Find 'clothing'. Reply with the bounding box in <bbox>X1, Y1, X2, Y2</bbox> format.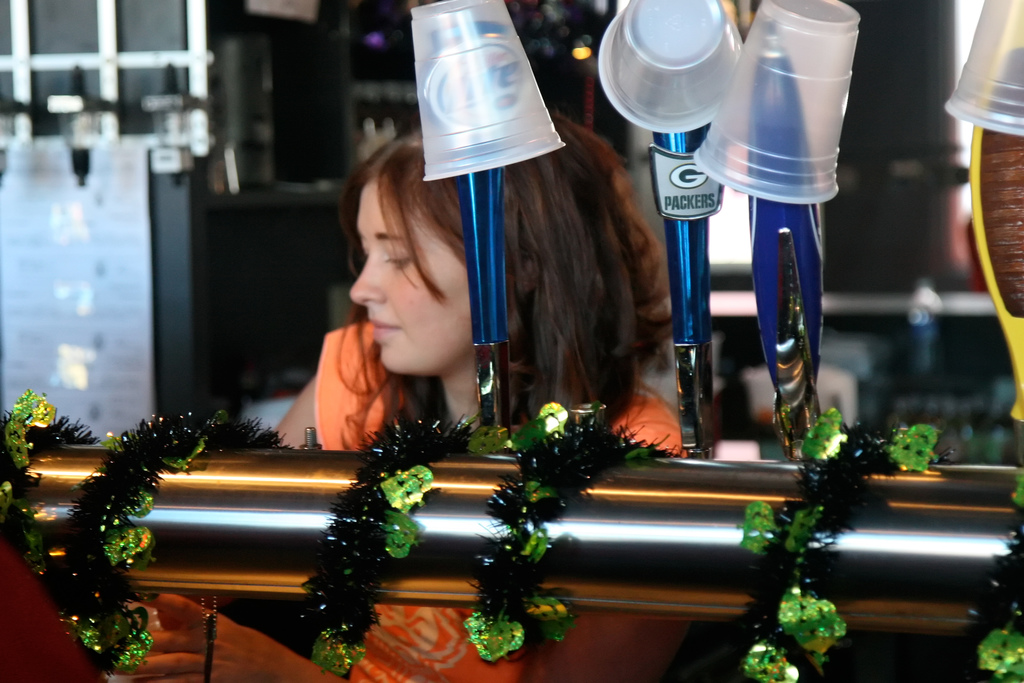
<bbox>310, 317, 689, 682</bbox>.
